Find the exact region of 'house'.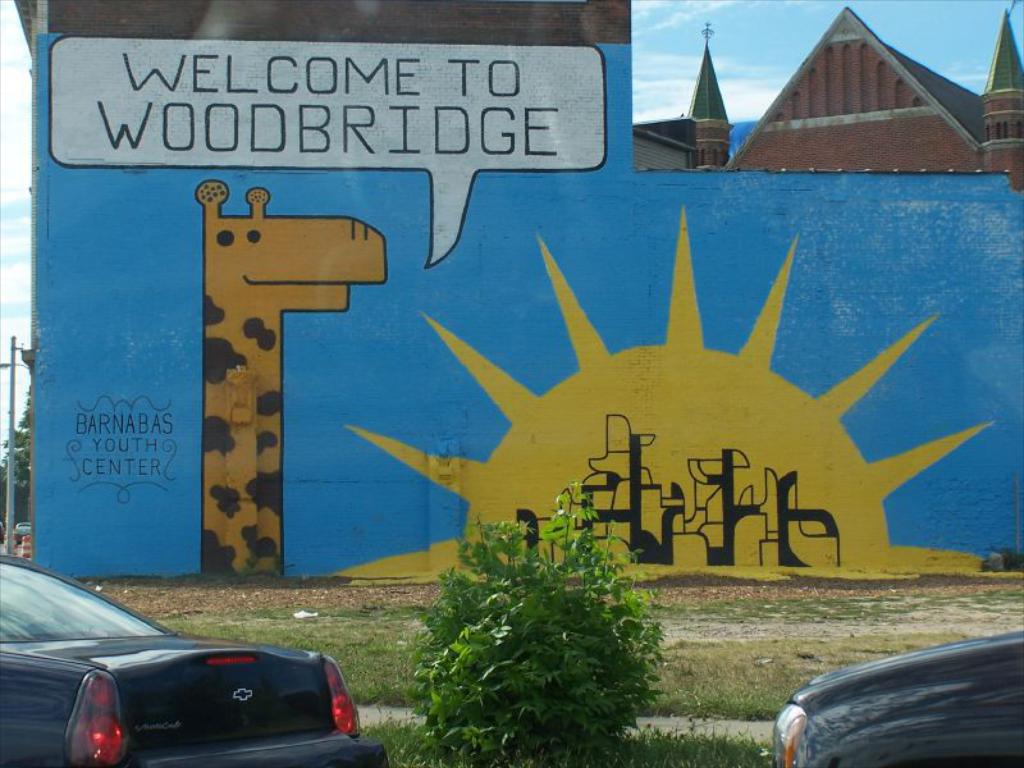
Exact region: l=12, t=0, r=1023, b=589.
